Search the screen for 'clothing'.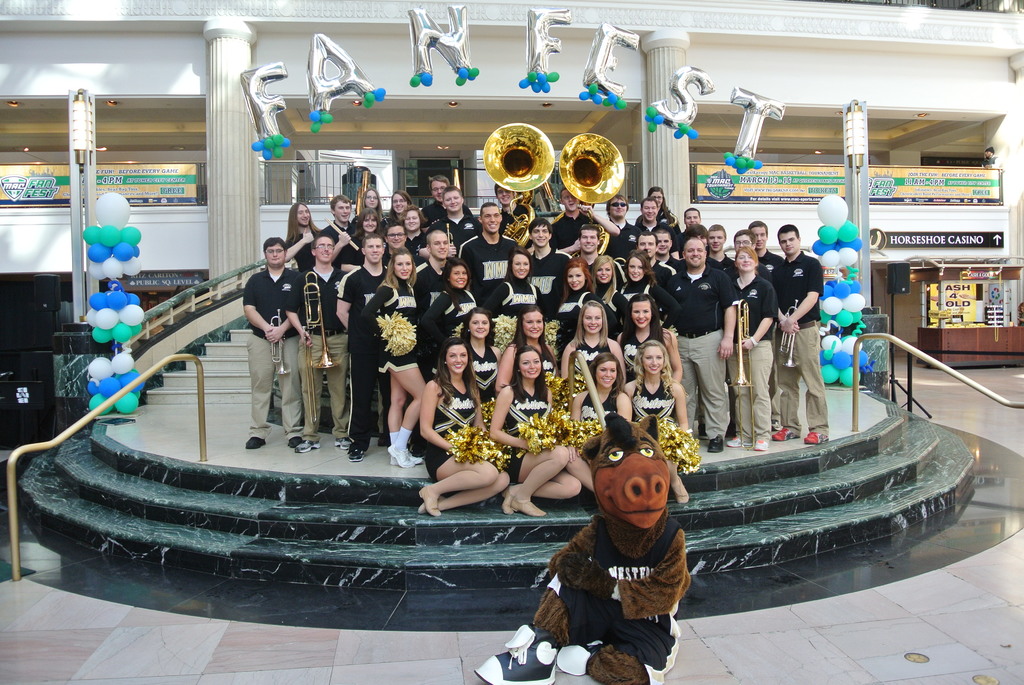
Found at (404,233,425,260).
